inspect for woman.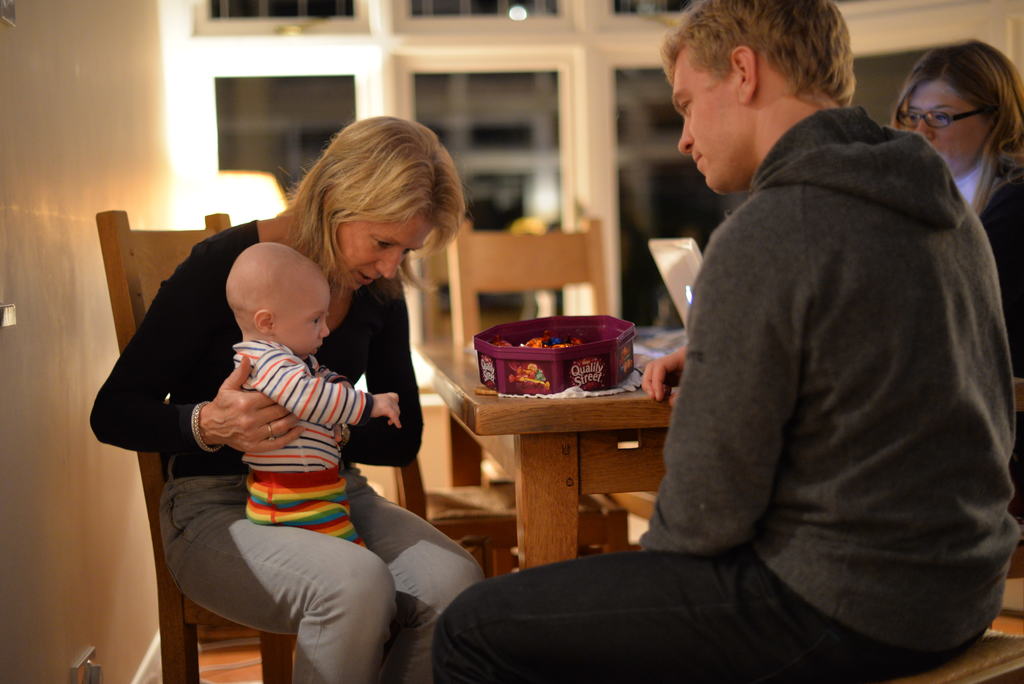
Inspection: locate(872, 37, 1023, 419).
